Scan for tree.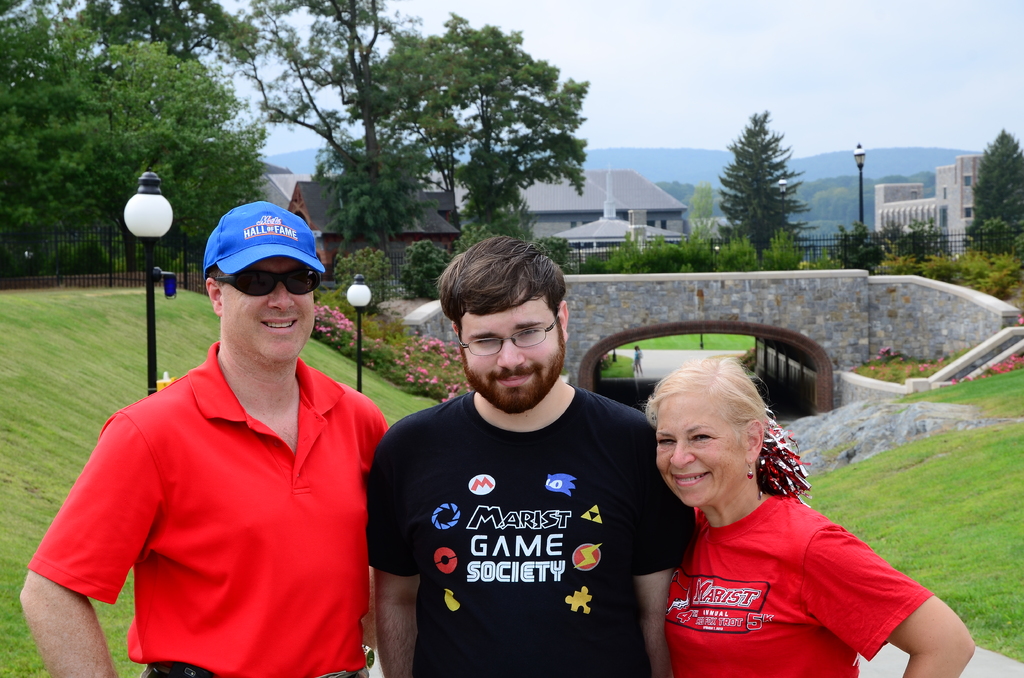
Scan result: (x1=703, y1=110, x2=804, y2=273).
